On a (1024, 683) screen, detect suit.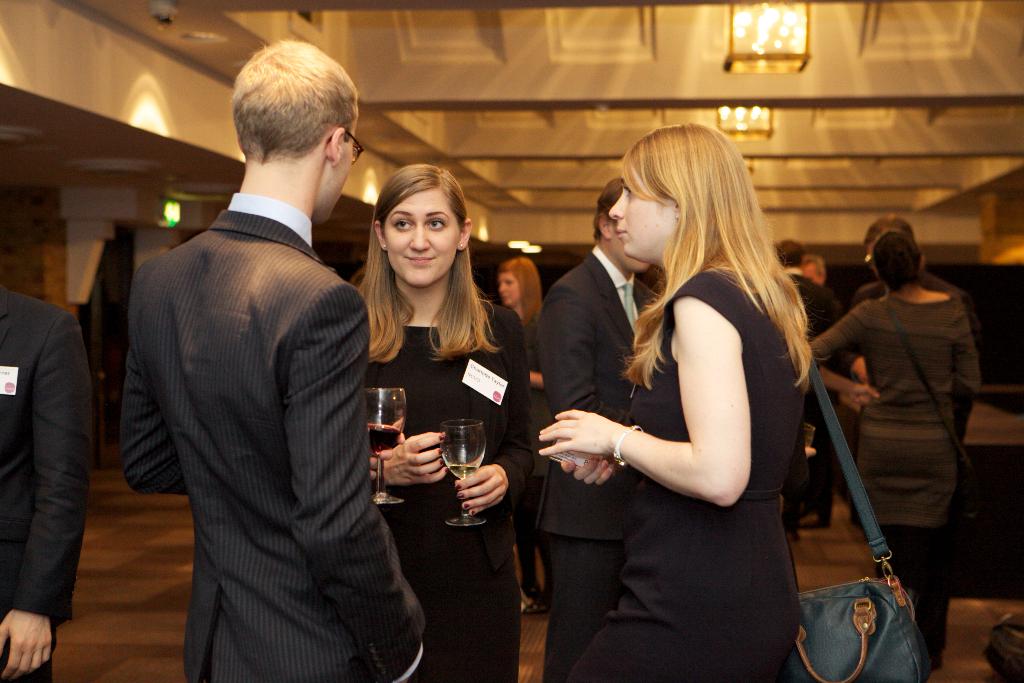
[left=0, top=285, right=93, bottom=682].
